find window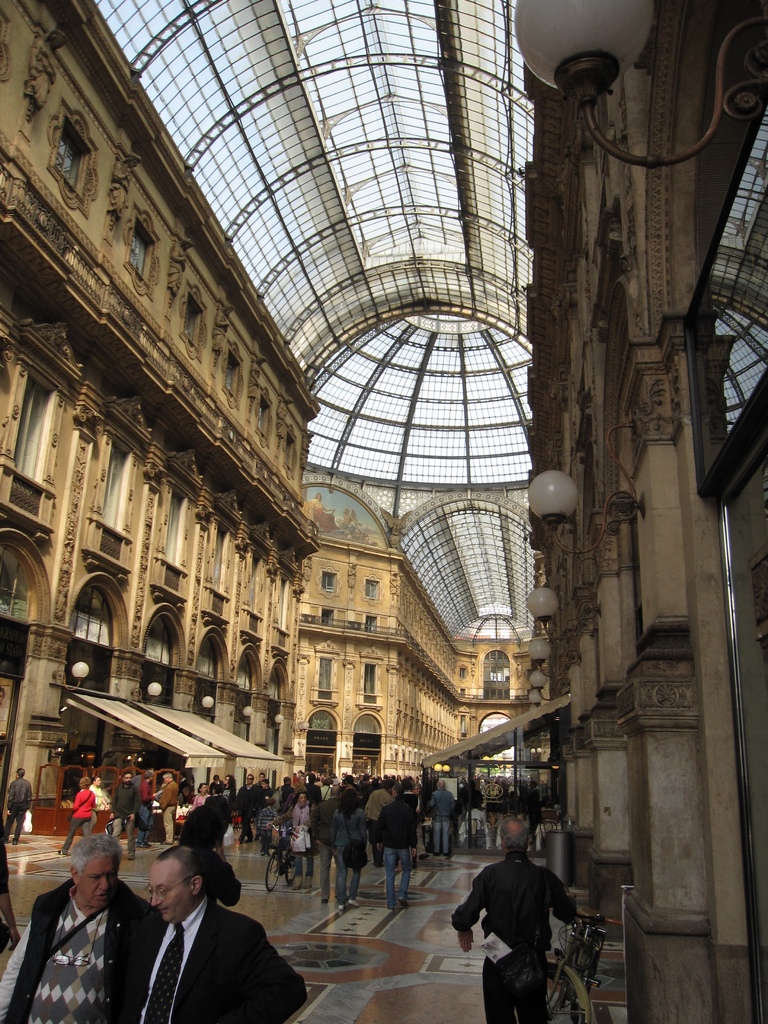
{"x1": 362, "y1": 573, "x2": 381, "y2": 598}
